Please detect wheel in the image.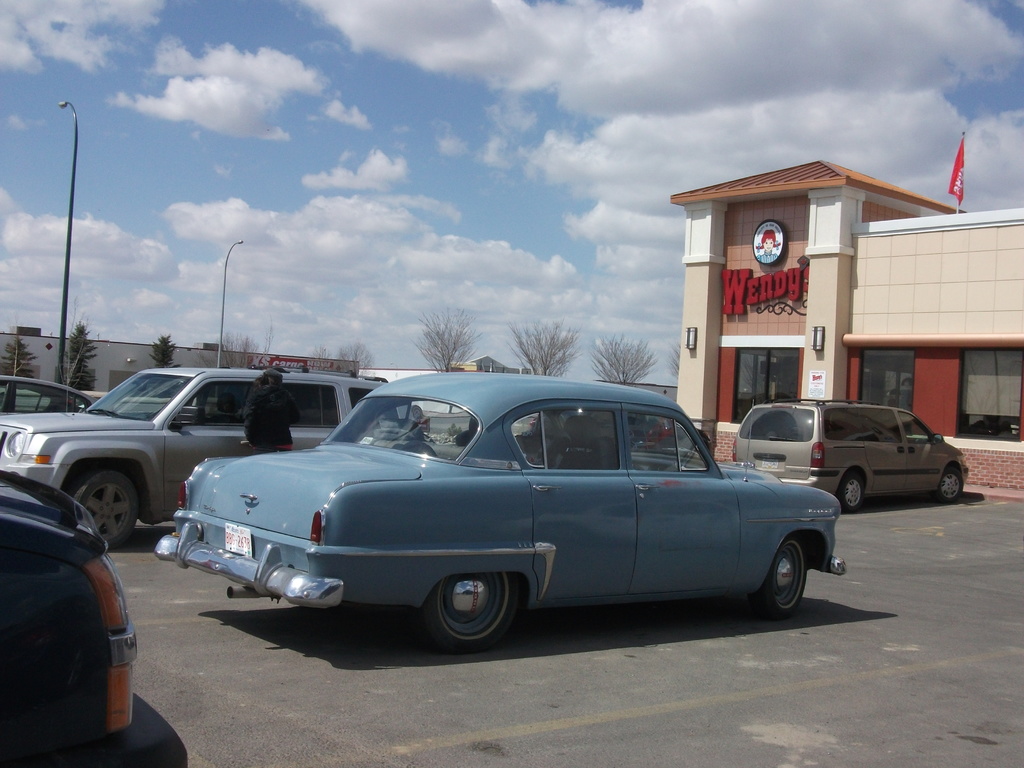
box=[758, 538, 816, 618].
